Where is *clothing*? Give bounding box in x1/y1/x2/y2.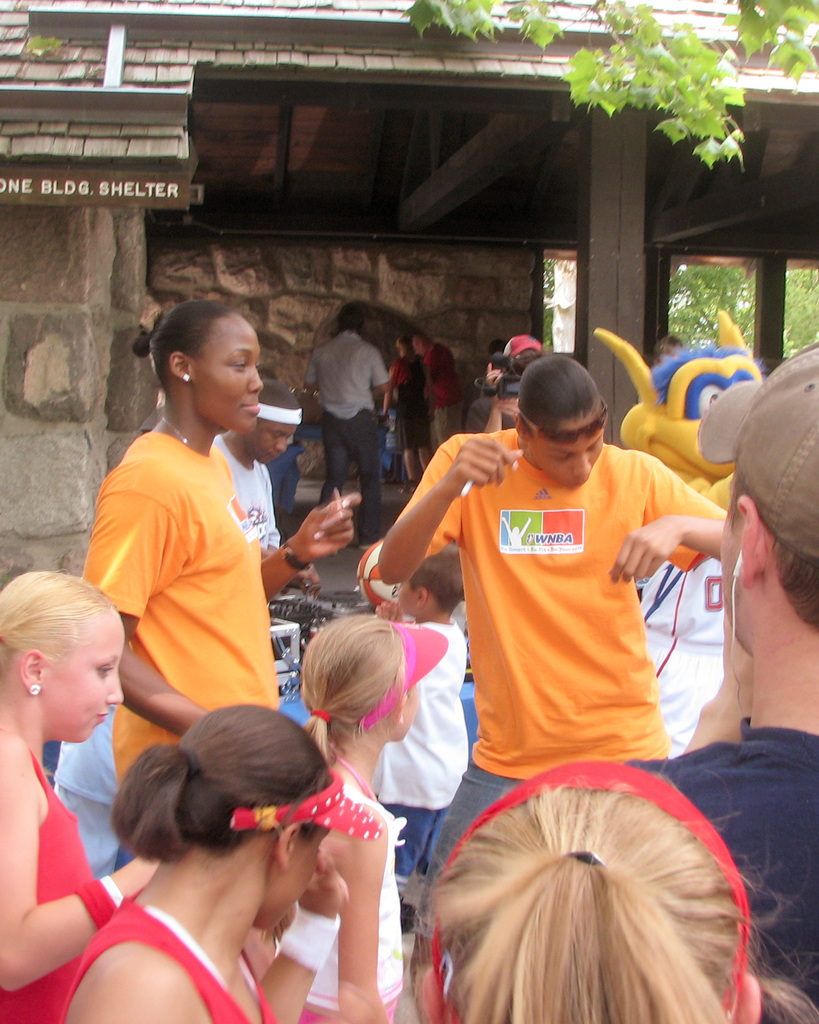
0/743/106/1023.
